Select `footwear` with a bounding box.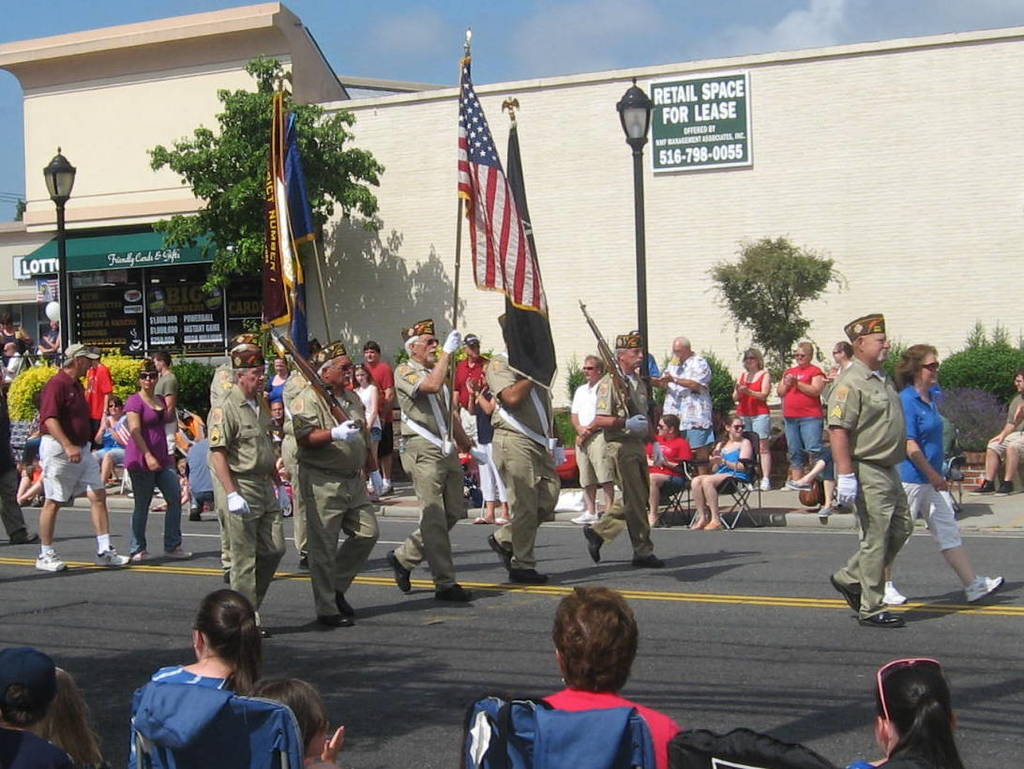
[574, 510, 596, 523].
